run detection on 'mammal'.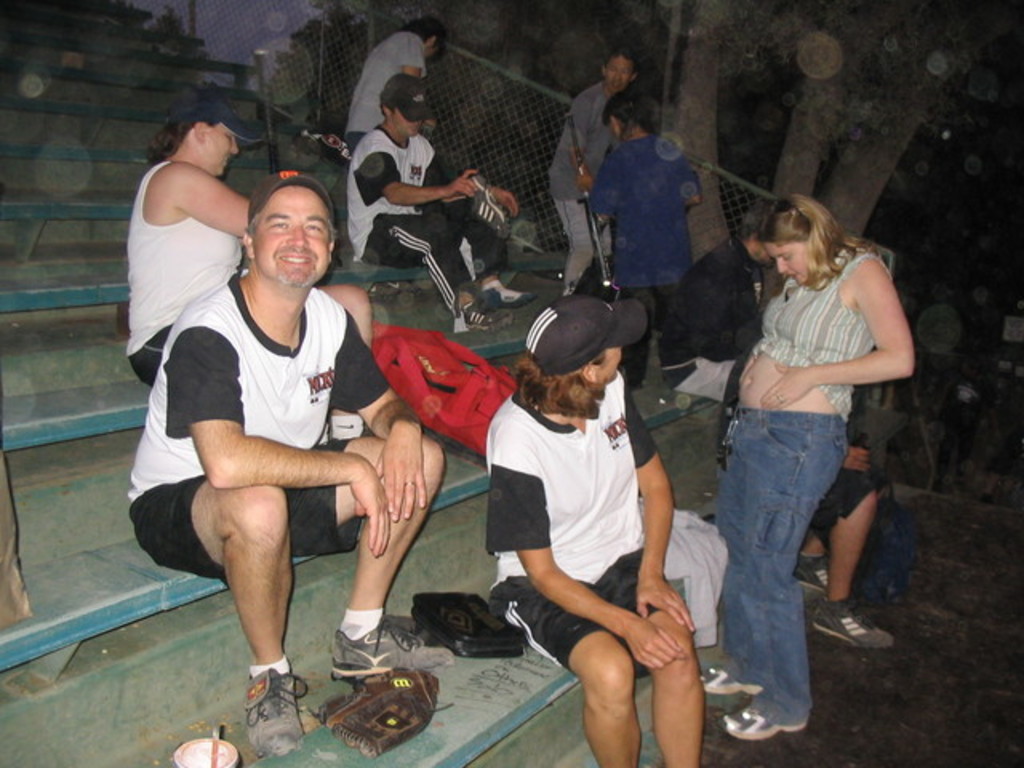
Result: region(726, 293, 902, 661).
